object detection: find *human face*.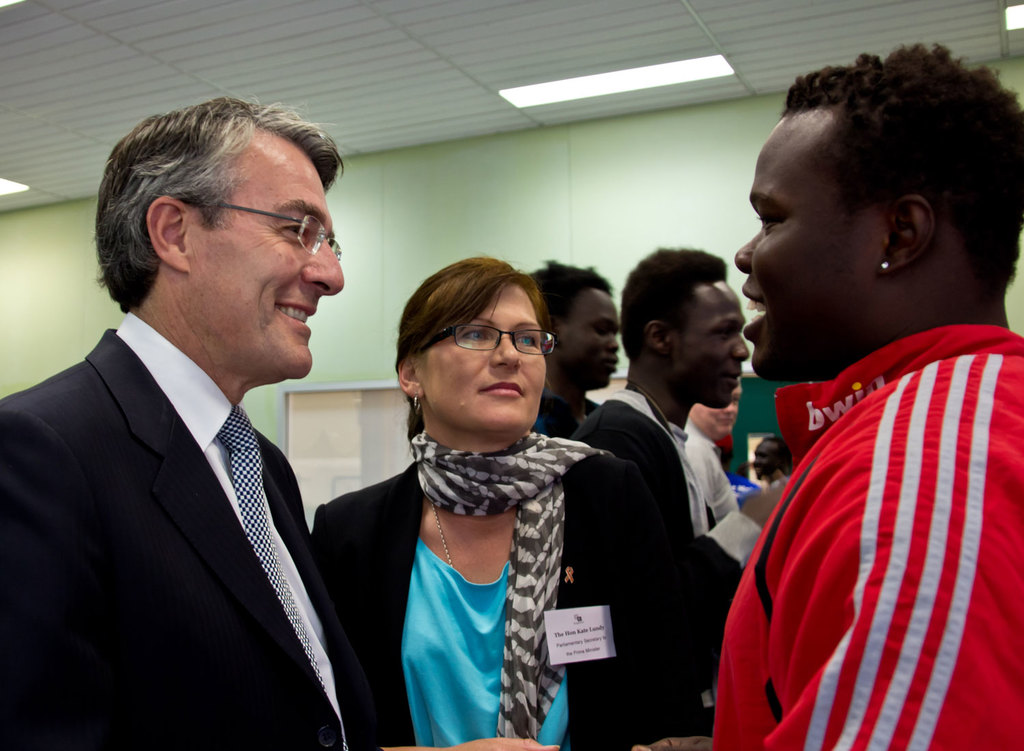
734,115,888,382.
